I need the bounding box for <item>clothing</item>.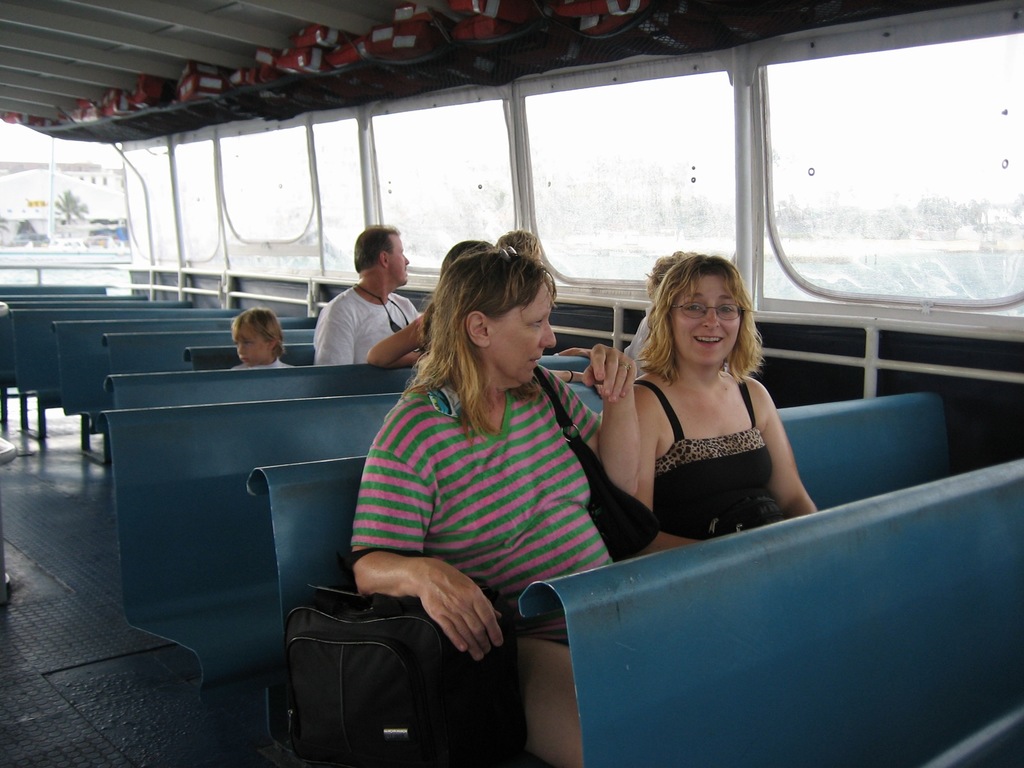
Here it is: [313,288,419,364].
